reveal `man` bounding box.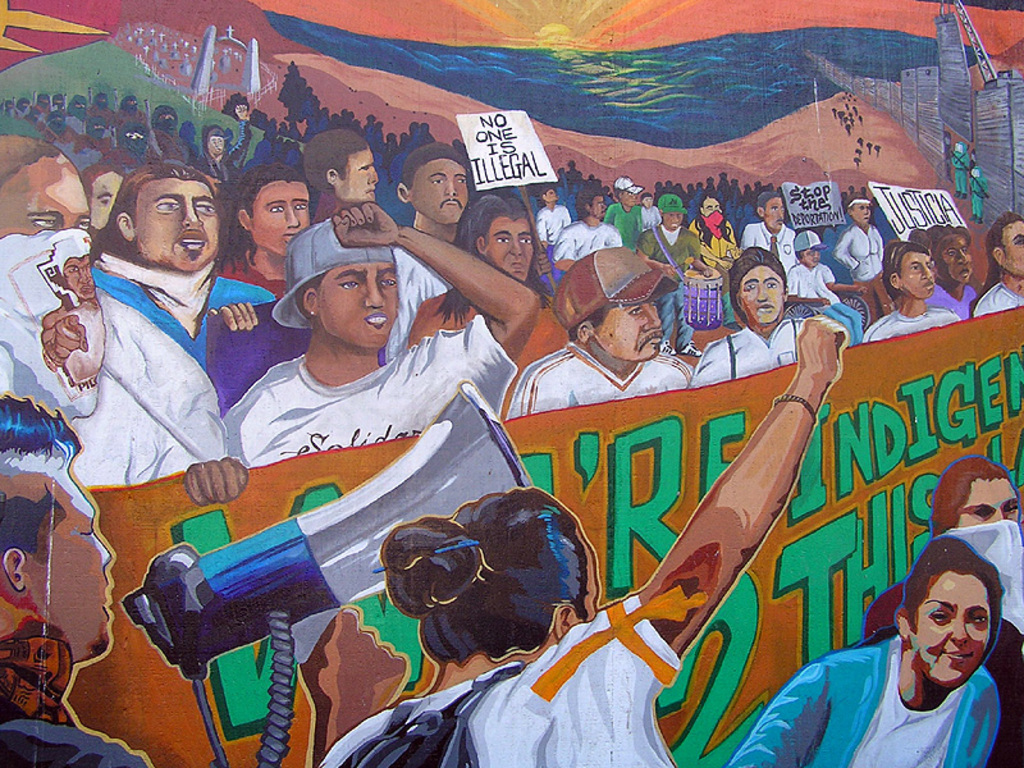
Revealed: region(605, 175, 641, 242).
